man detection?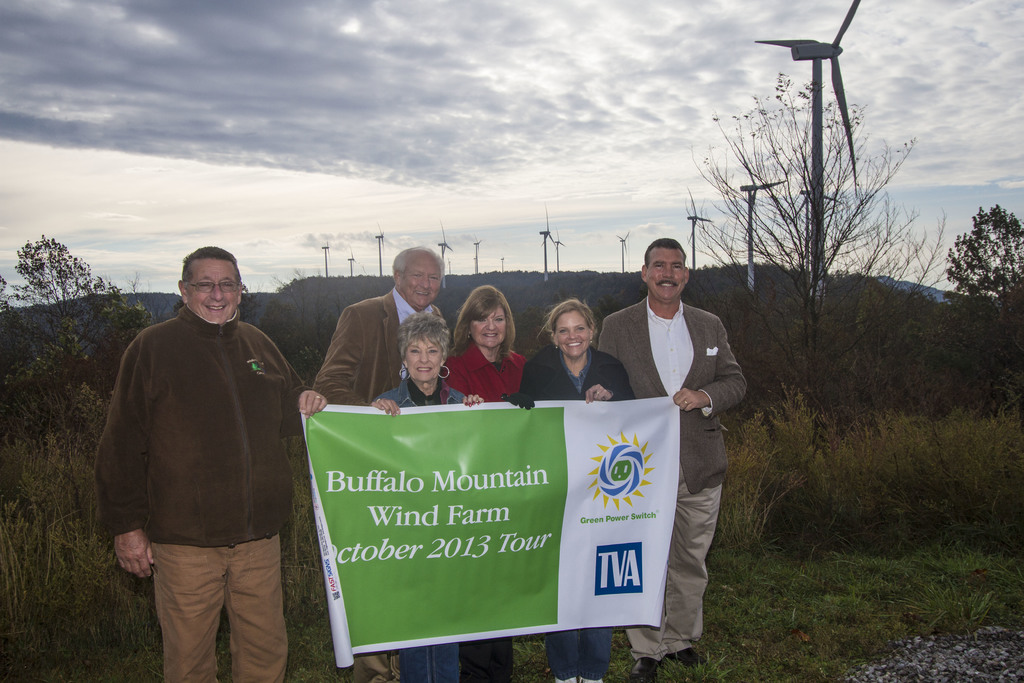
locate(94, 238, 313, 682)
